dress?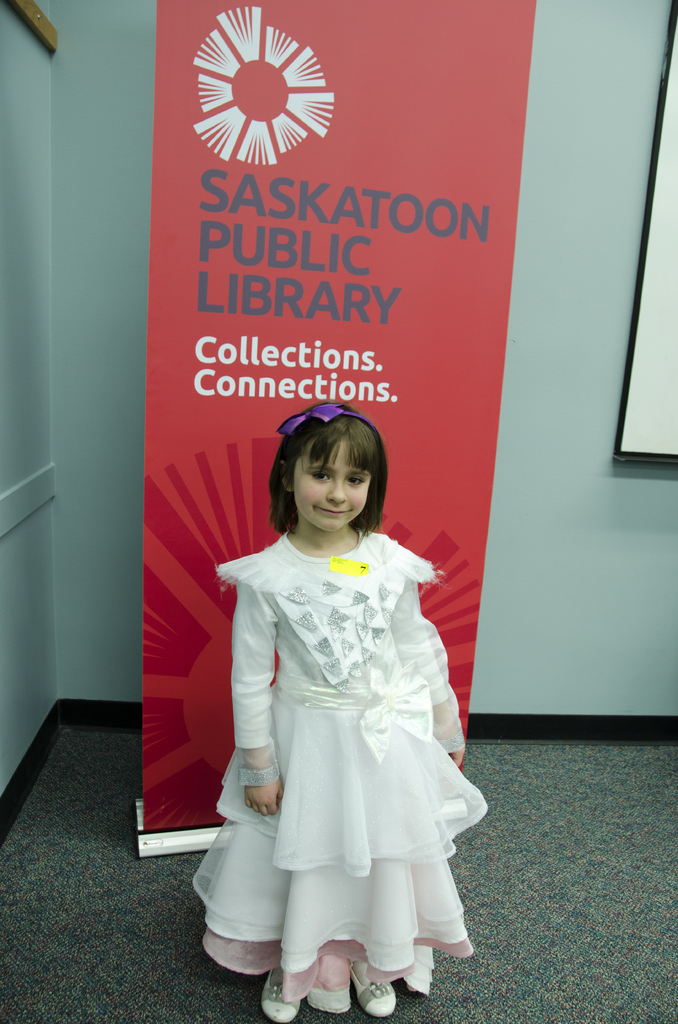
(left=188, top=526, right=483, bottom=1011)
